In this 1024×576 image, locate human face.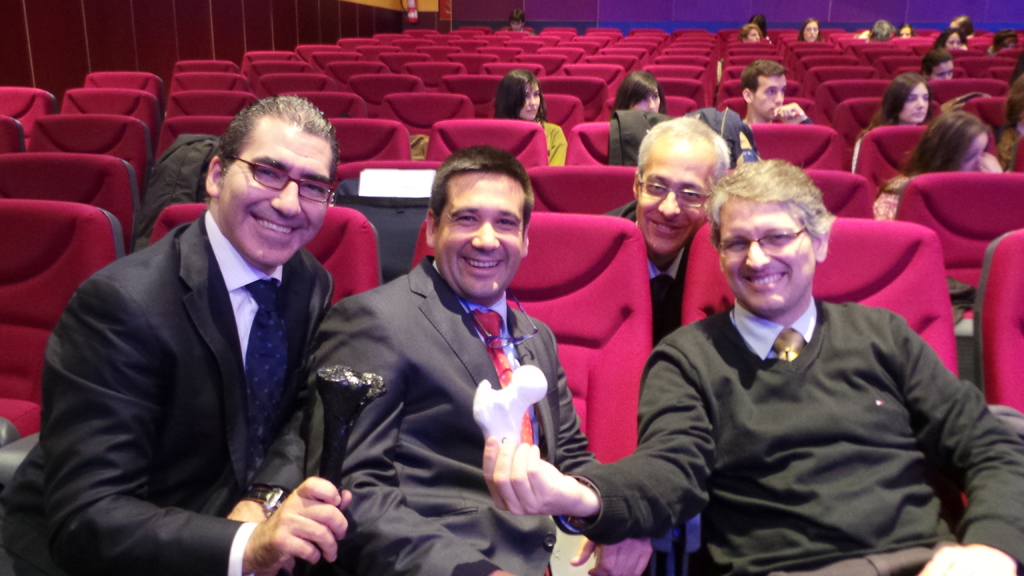
Bounding box: Rect(746, 26, 761, 45).
